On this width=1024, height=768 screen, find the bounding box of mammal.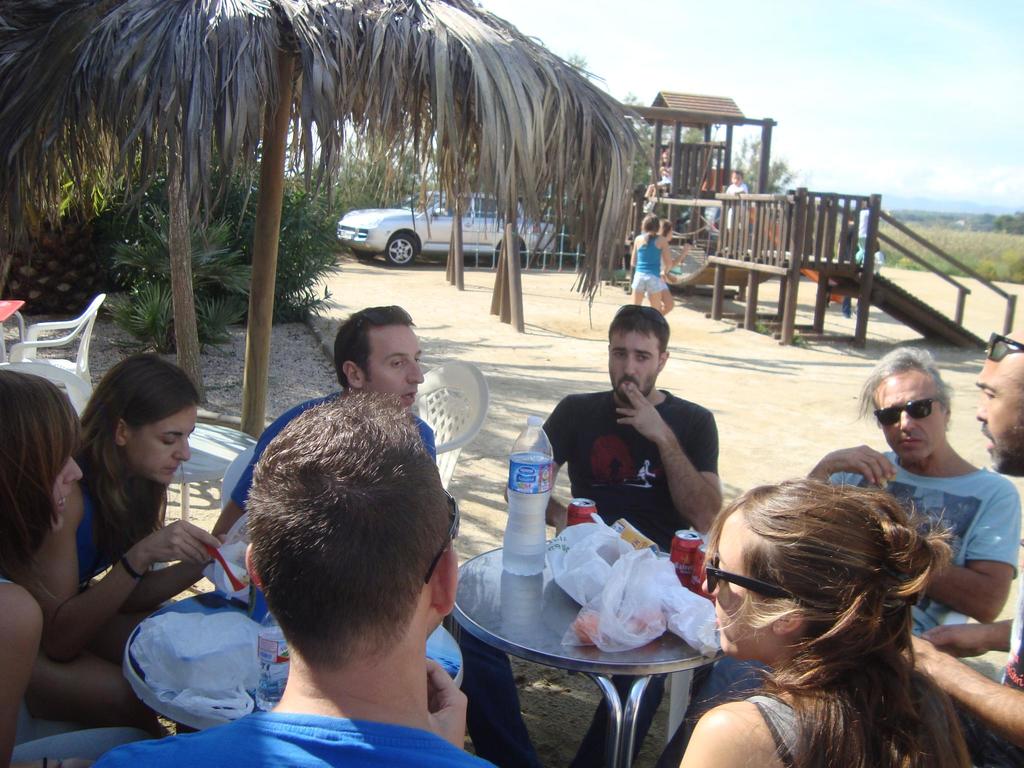
Bounding box: [672, 475, 956, 767].
